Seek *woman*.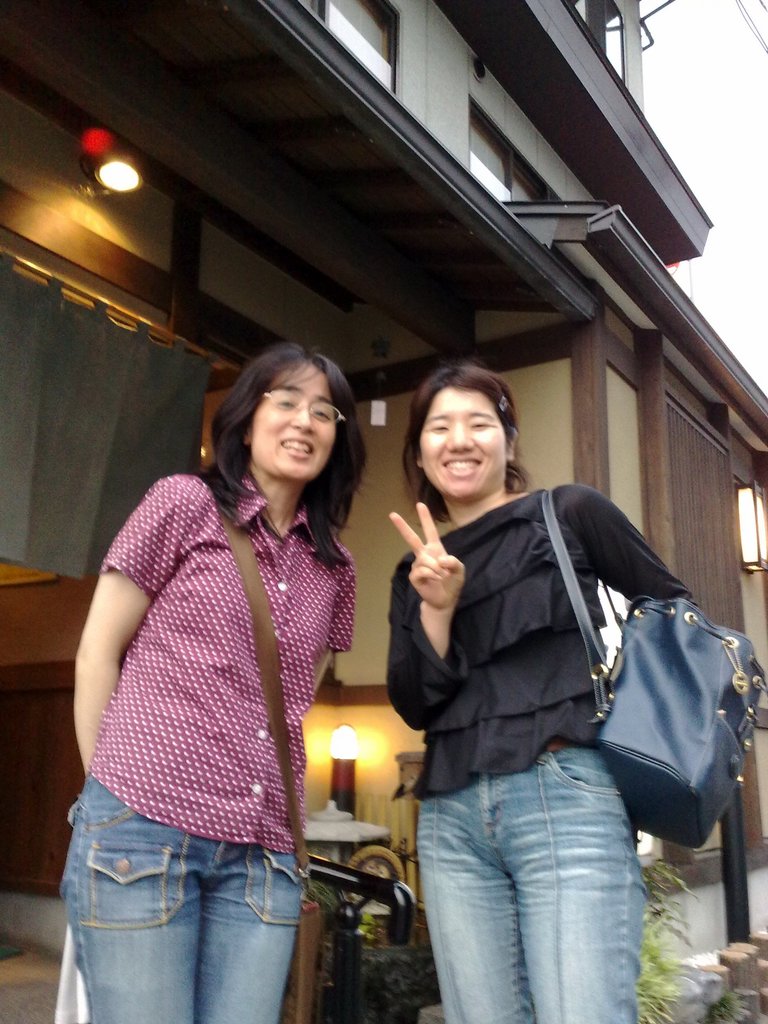
x1=385, y1=364, x2=694, y2=1023.
